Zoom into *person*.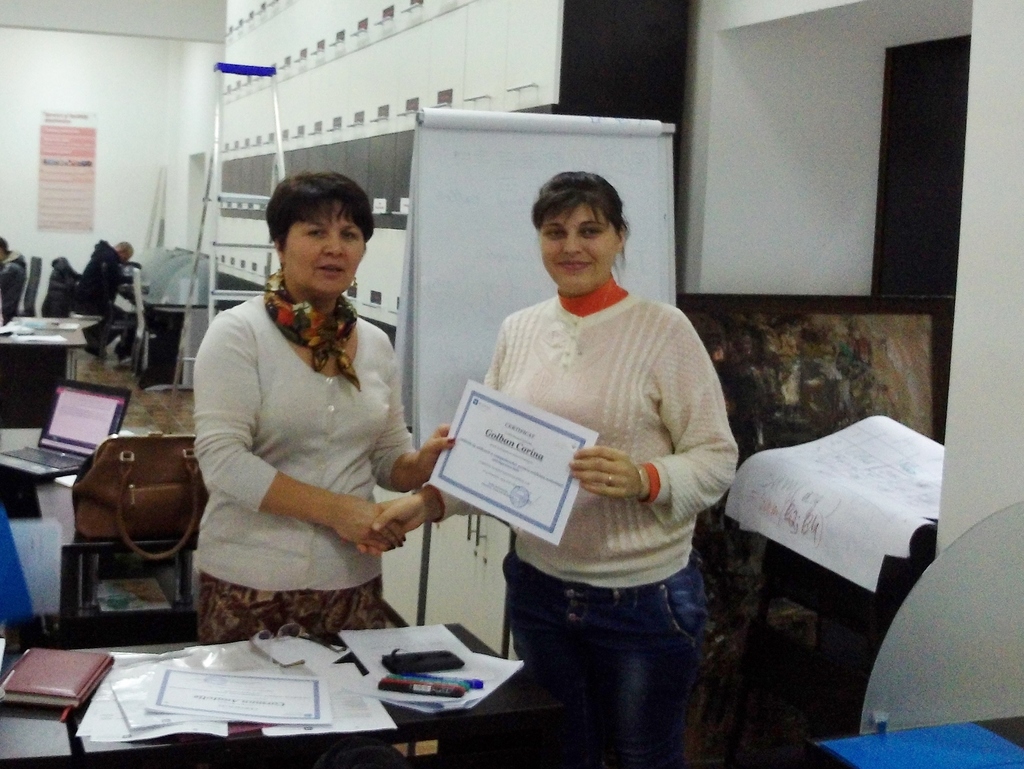
Zoom target: [0, 238, 30, 321].
